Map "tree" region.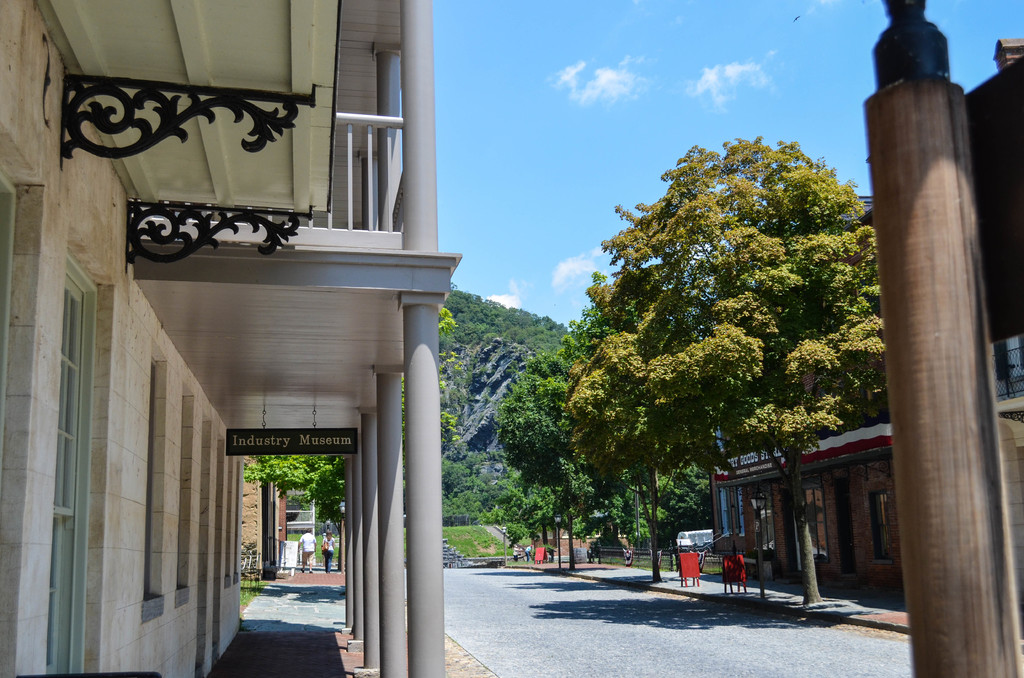
Mapped to crop(490, 327, 616, 602).
